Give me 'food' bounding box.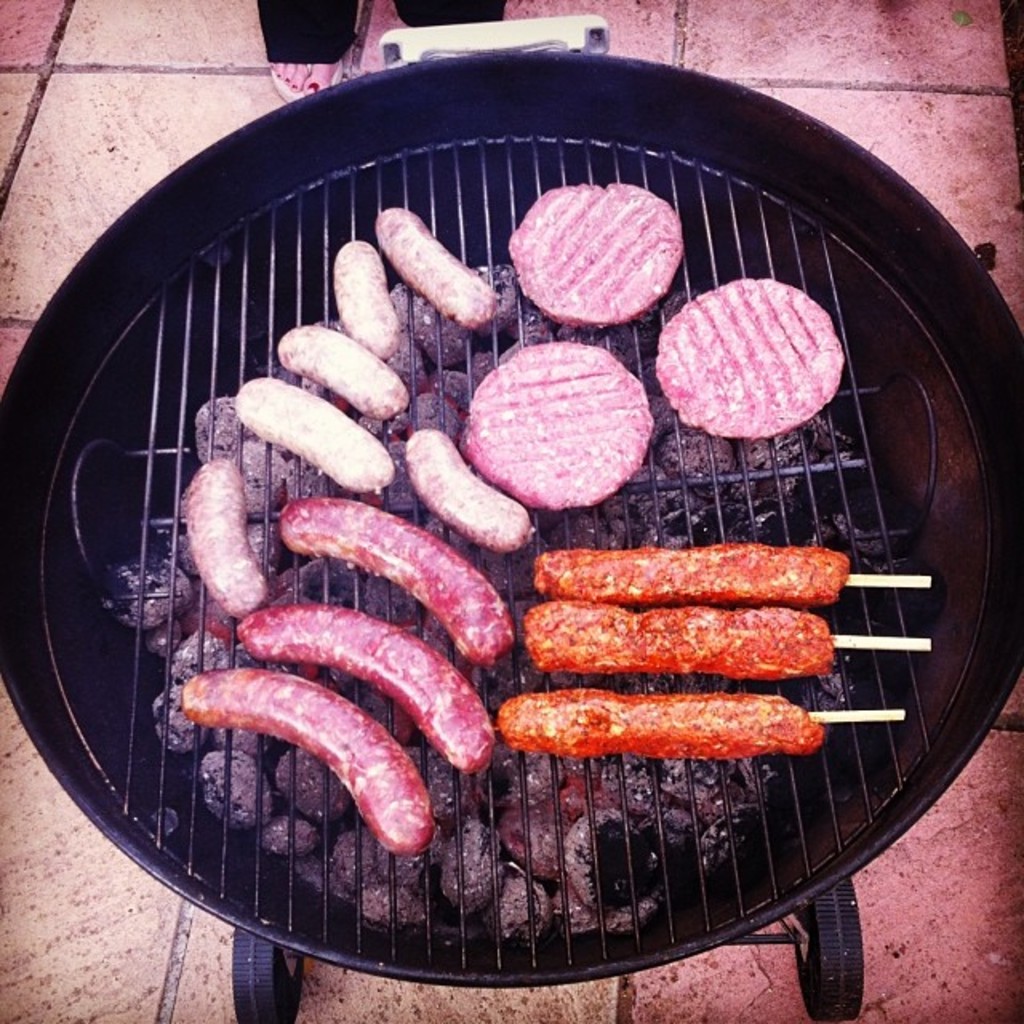
[656,272,856,443].
